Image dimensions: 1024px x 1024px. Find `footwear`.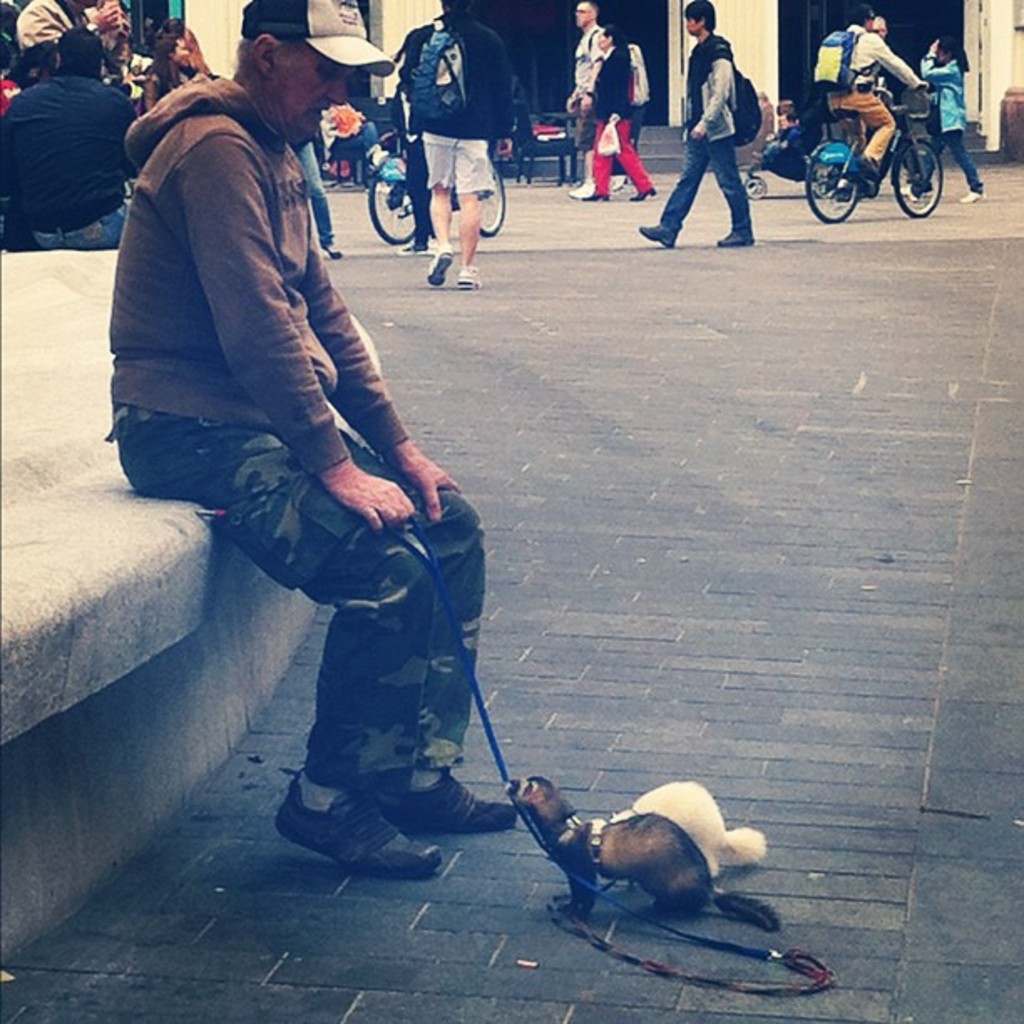
430,234,445,293.
